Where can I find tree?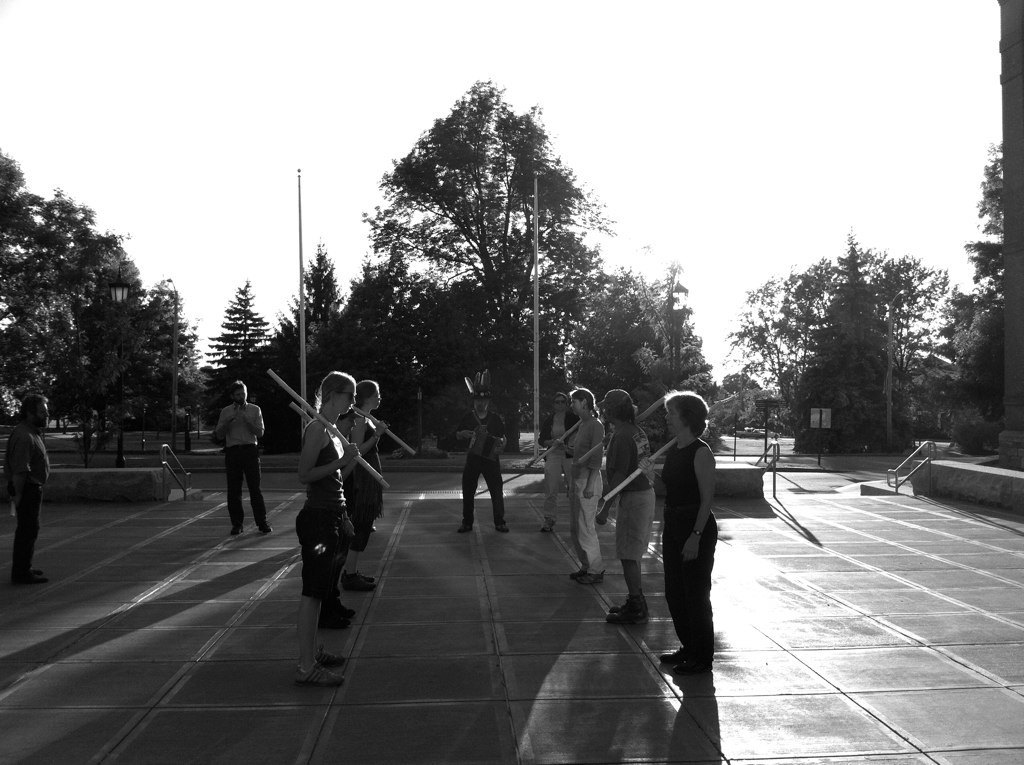
You can find it at 723:230:948:450.
